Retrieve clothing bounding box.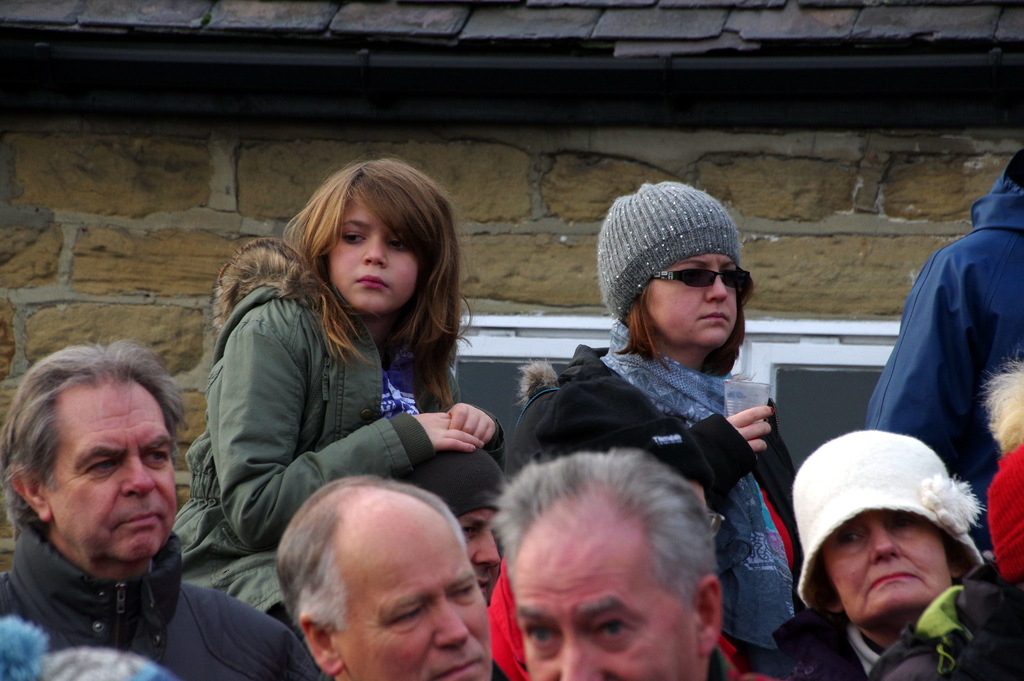
Bounding box: box=[0, 514, 320, 680].
